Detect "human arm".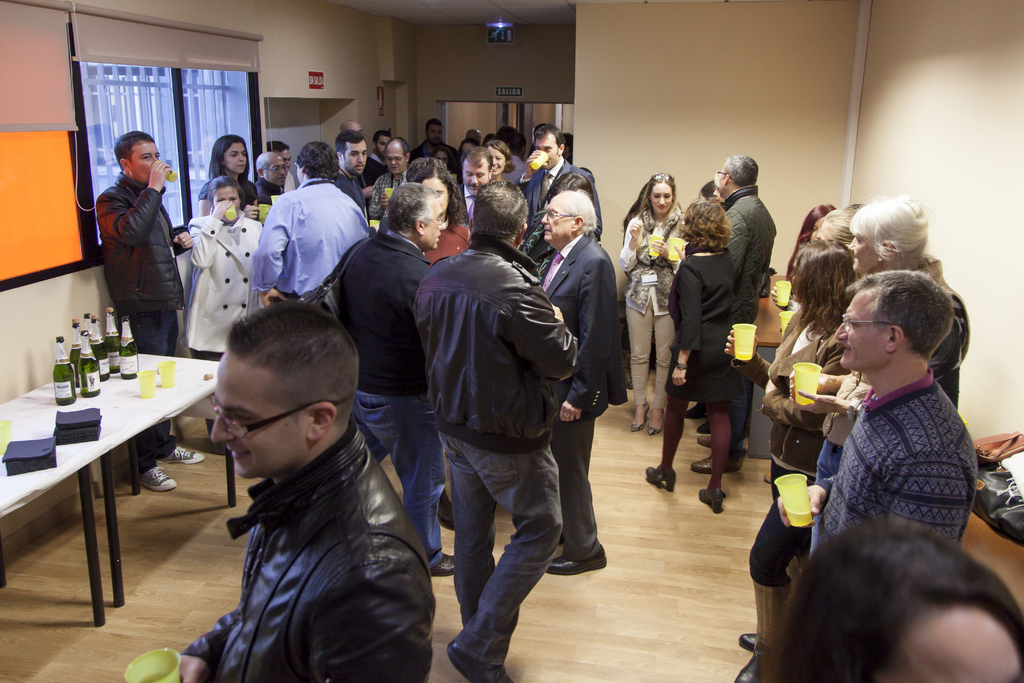
Detected at select_region(247, 197, 291, 307).
